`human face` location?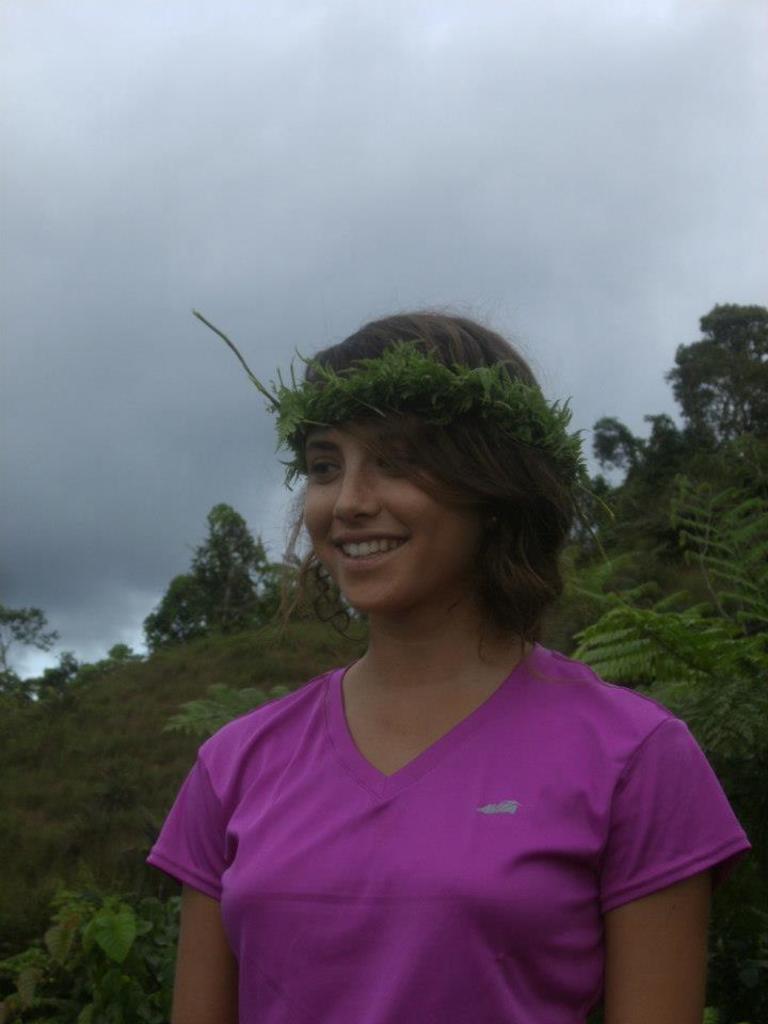
(left=302, top=400, right=487, bottom=615)
